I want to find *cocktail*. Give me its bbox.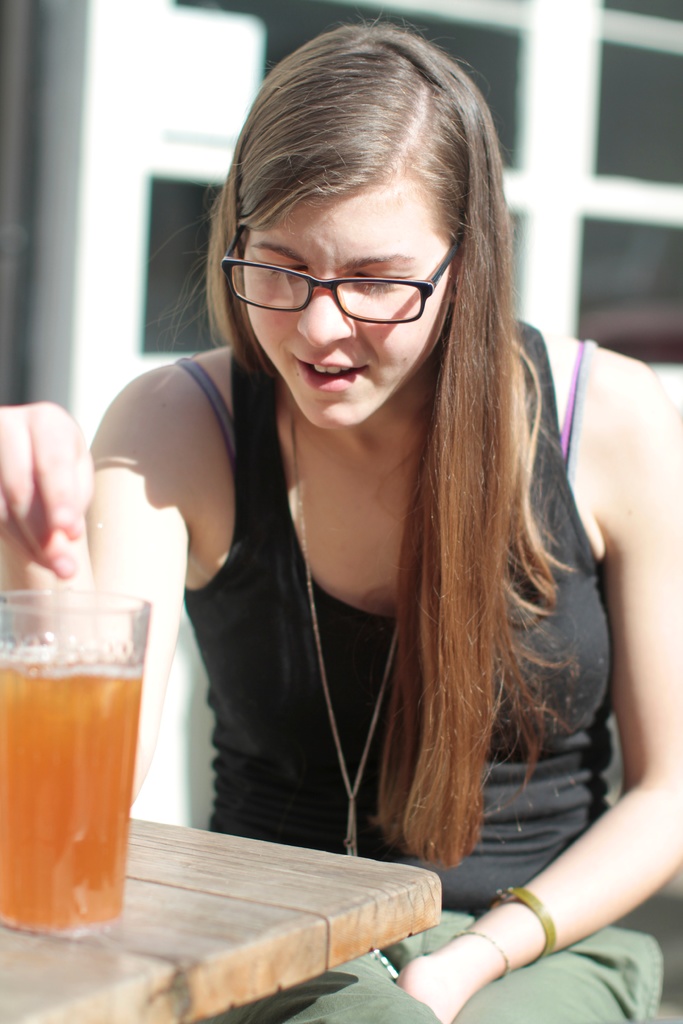
10:577:153:929.
